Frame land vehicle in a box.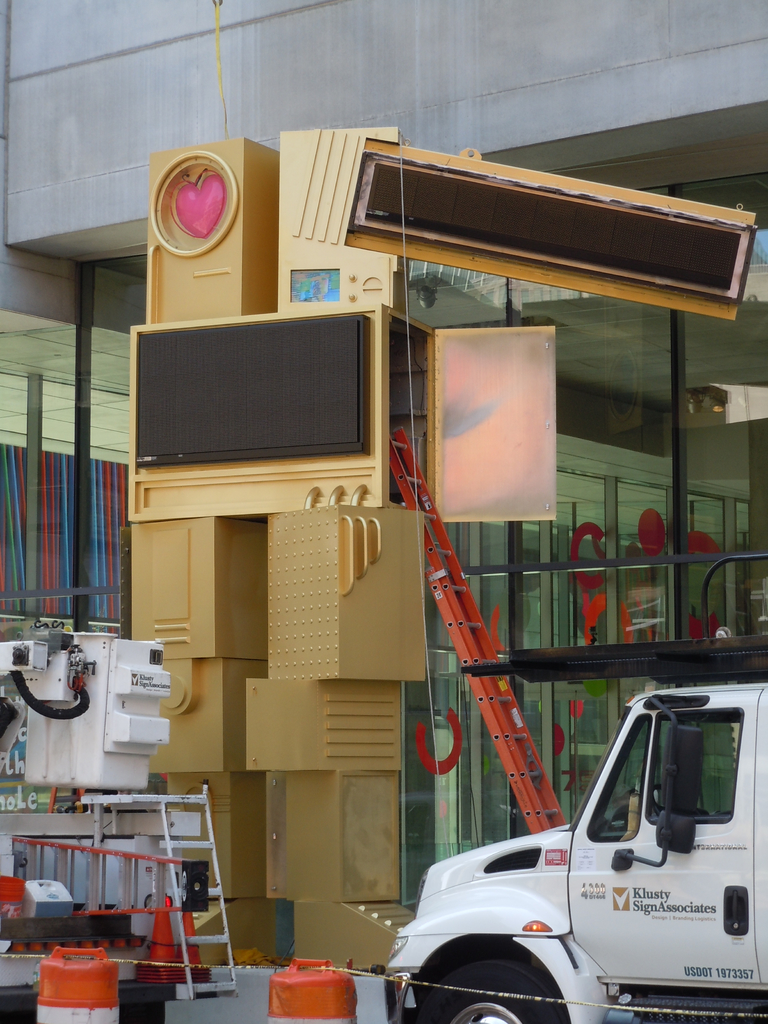
[left=385, top=684, right=767, bottom=1023].
